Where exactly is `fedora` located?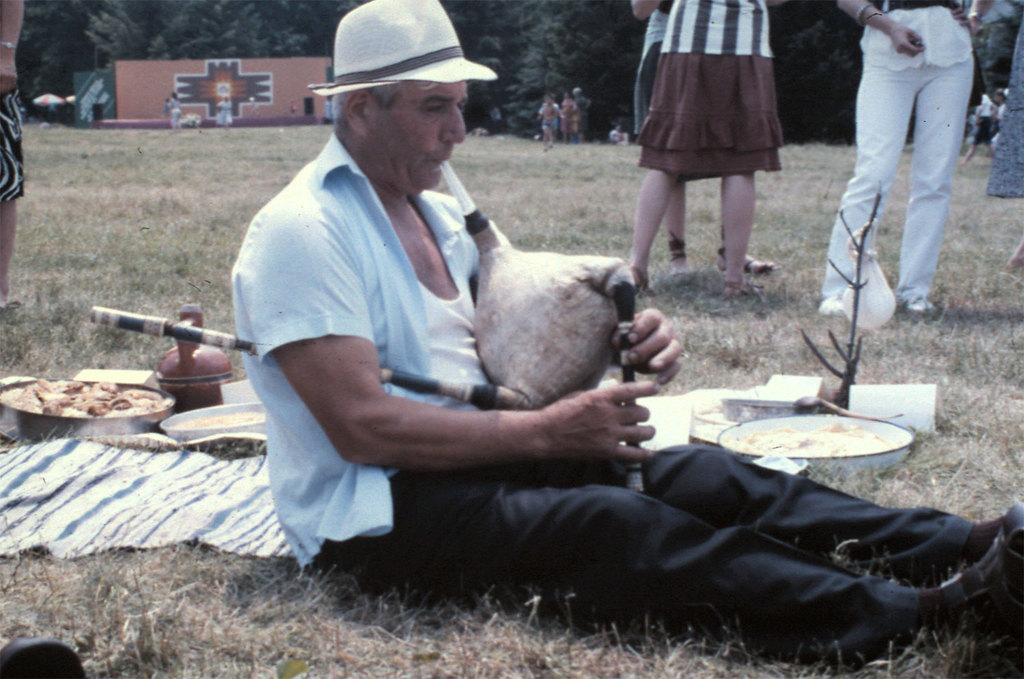
Its bounding box is 308 0 496 98.
